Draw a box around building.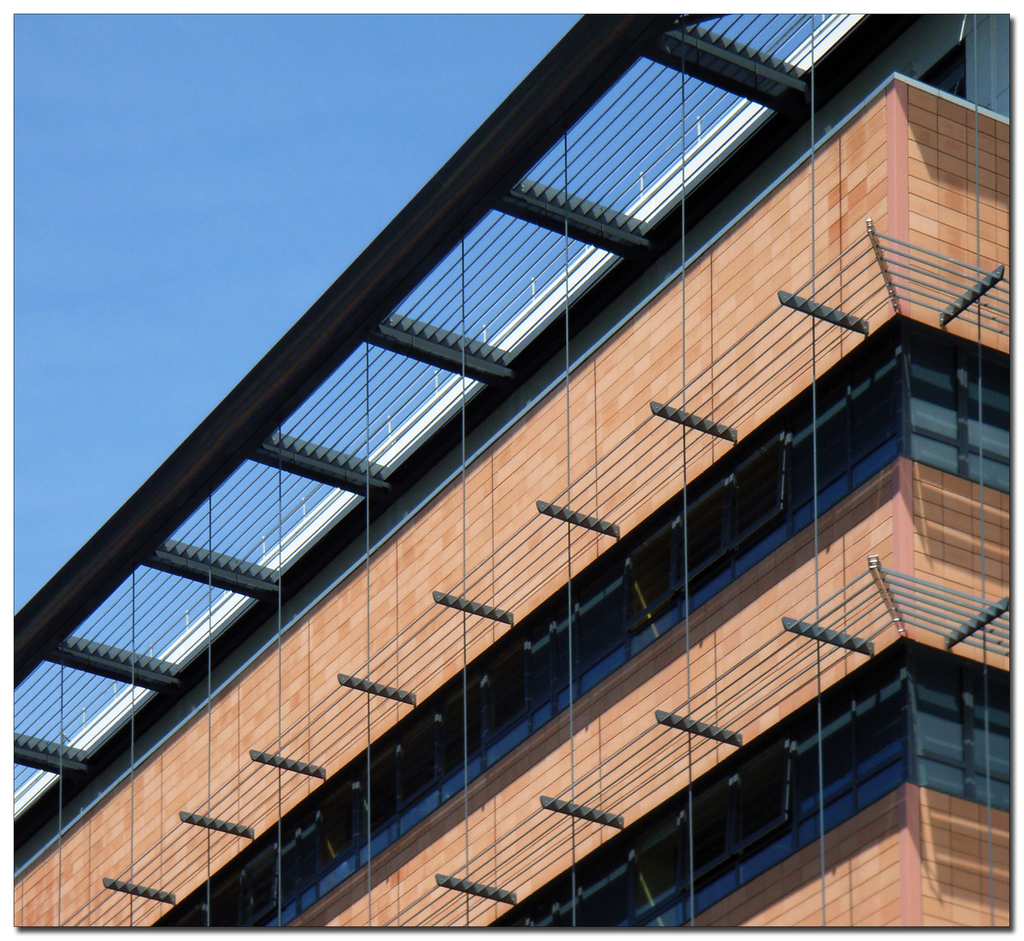
[17,13,1011,928].
